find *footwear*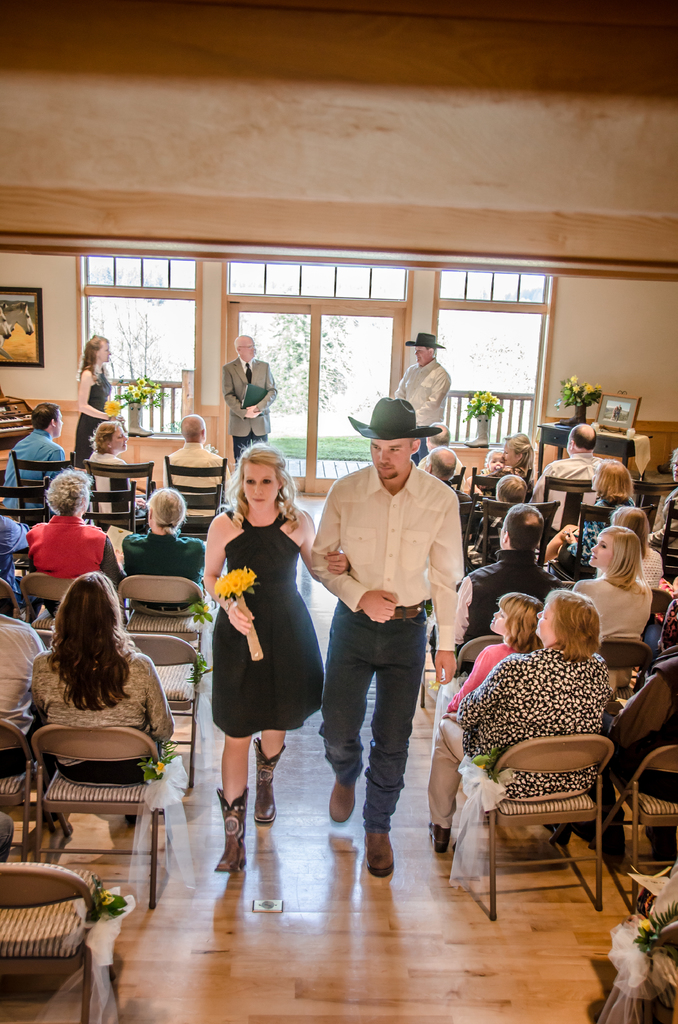
[366, 829, 401, 877]
